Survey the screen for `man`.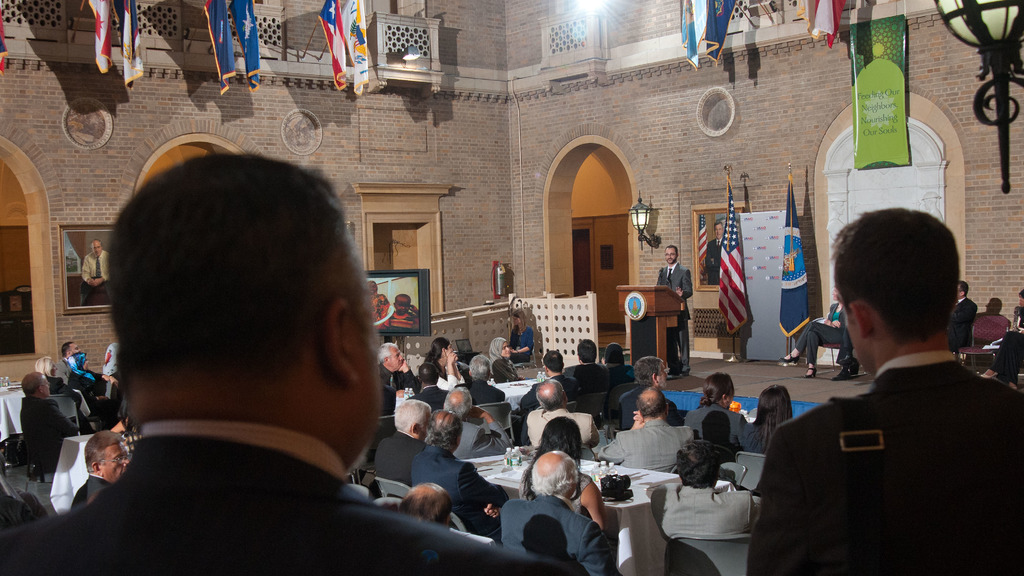
Survey found: select_region(614, 353, 680, 433).
